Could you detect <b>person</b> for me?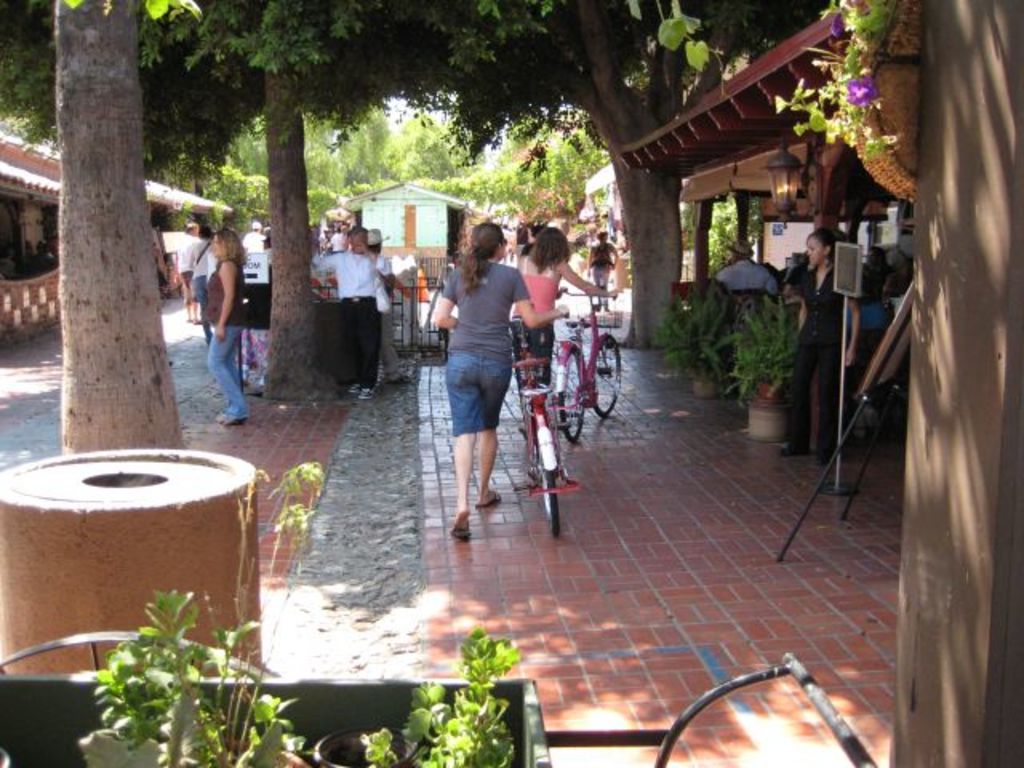
Detection result: [509,226,600,445].
